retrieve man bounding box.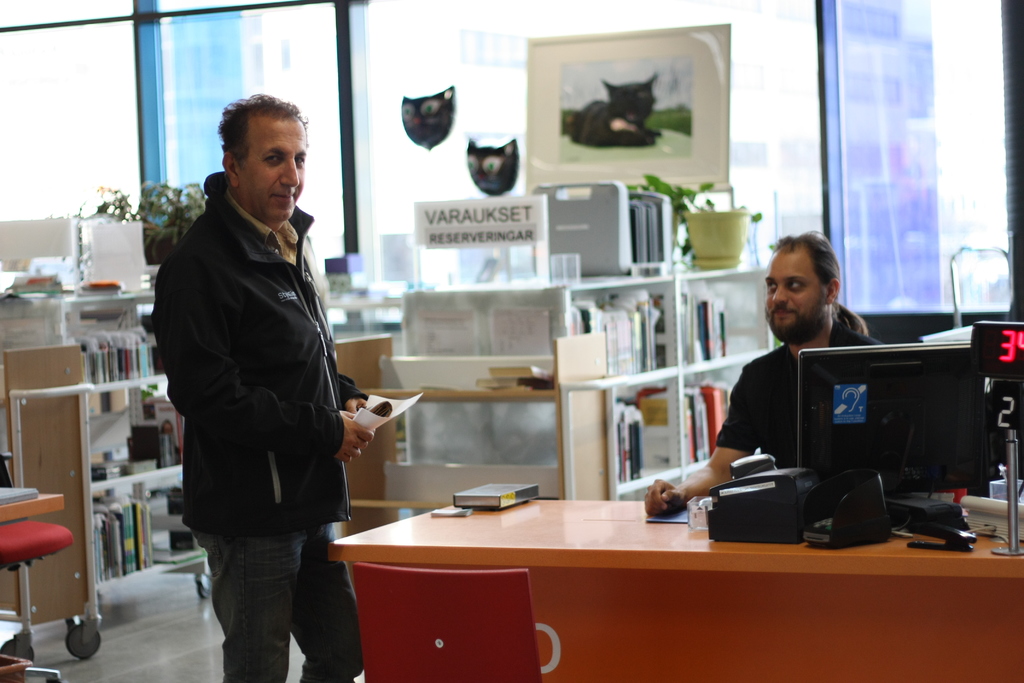
Bounding box: (147,91,376,671).
